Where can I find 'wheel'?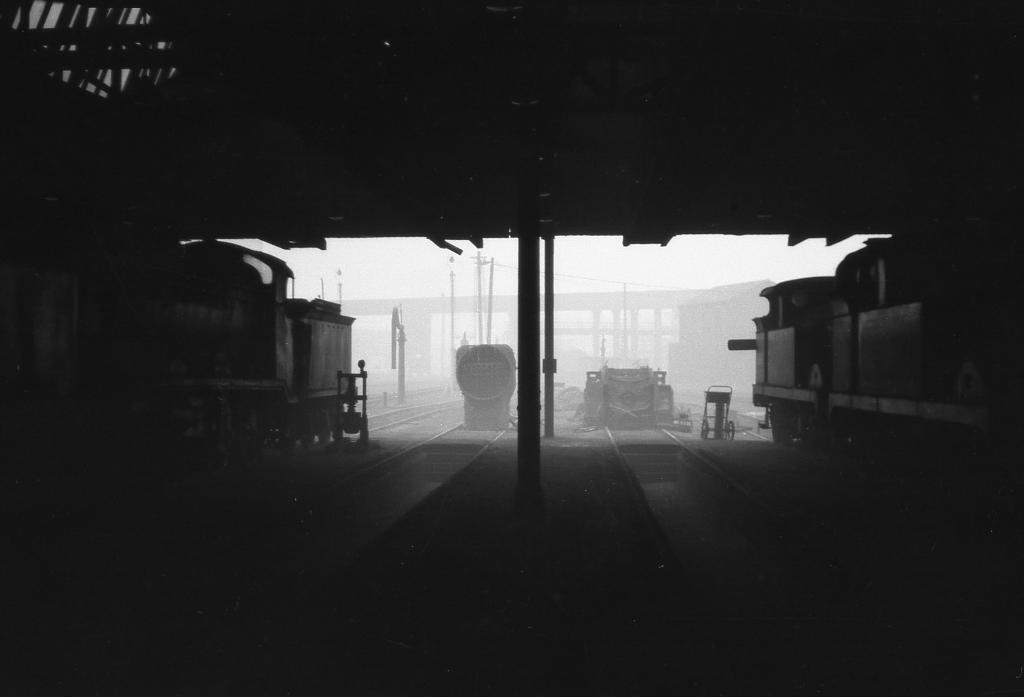
You can find it at 721,420,739,438.
